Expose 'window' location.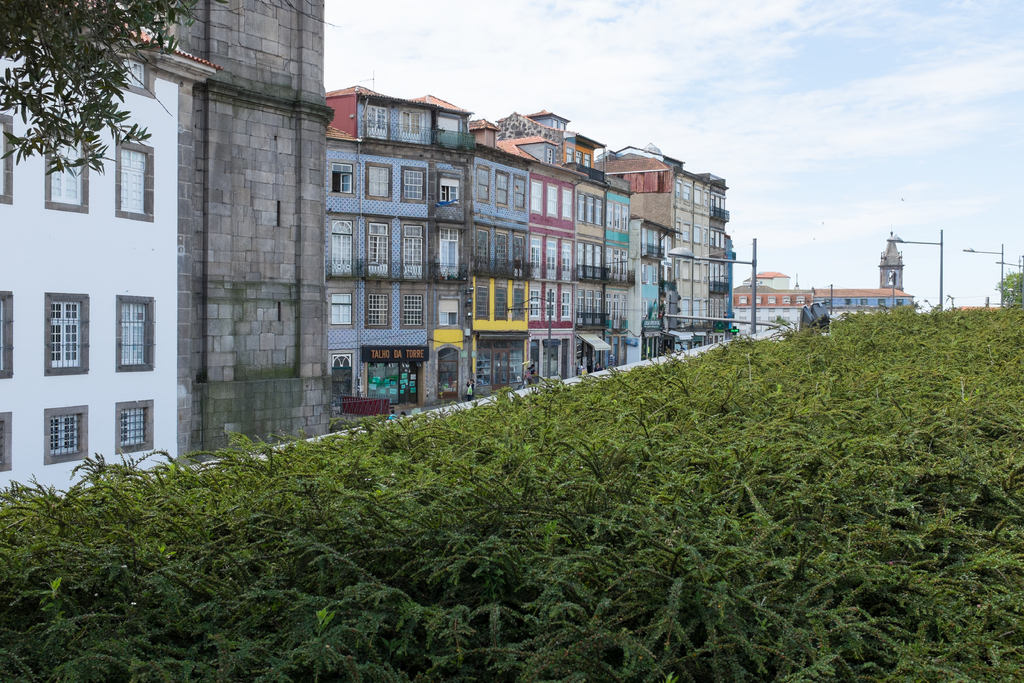
Exposed at [492, 285, 509, 327].
